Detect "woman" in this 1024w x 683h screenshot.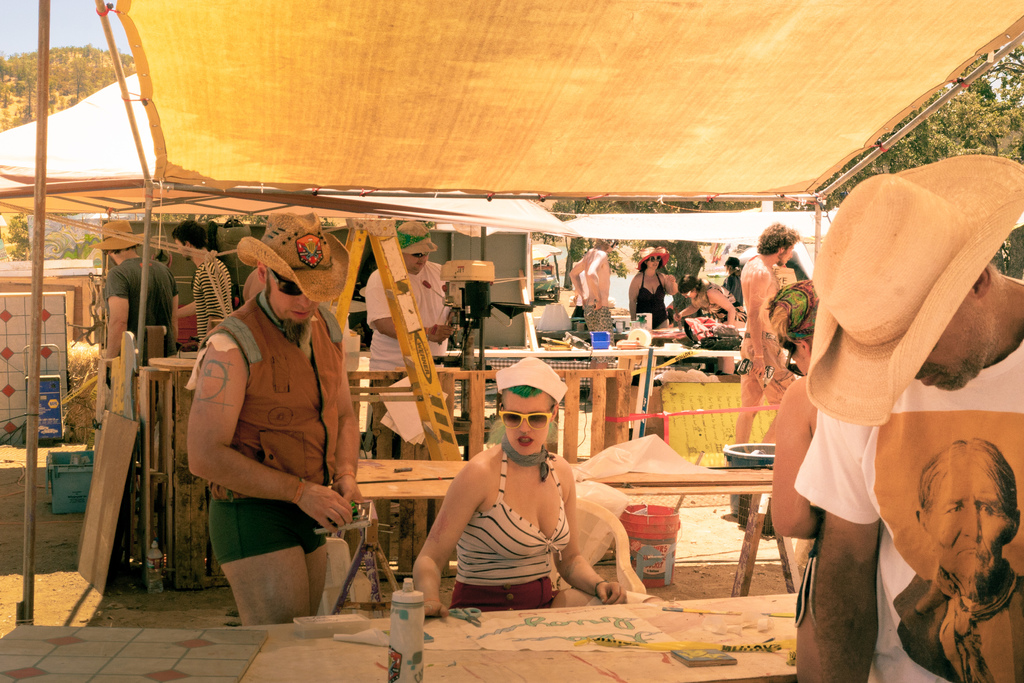
Detection: box=[627, 251, 682, 328].
